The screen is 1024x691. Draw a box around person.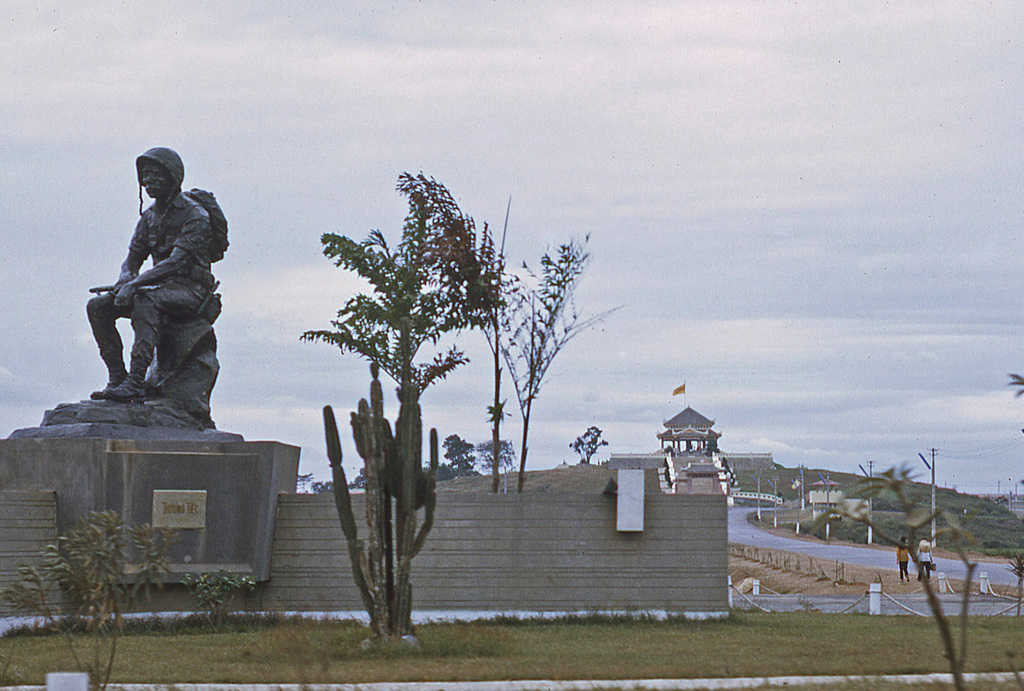
897:537:911:581.
